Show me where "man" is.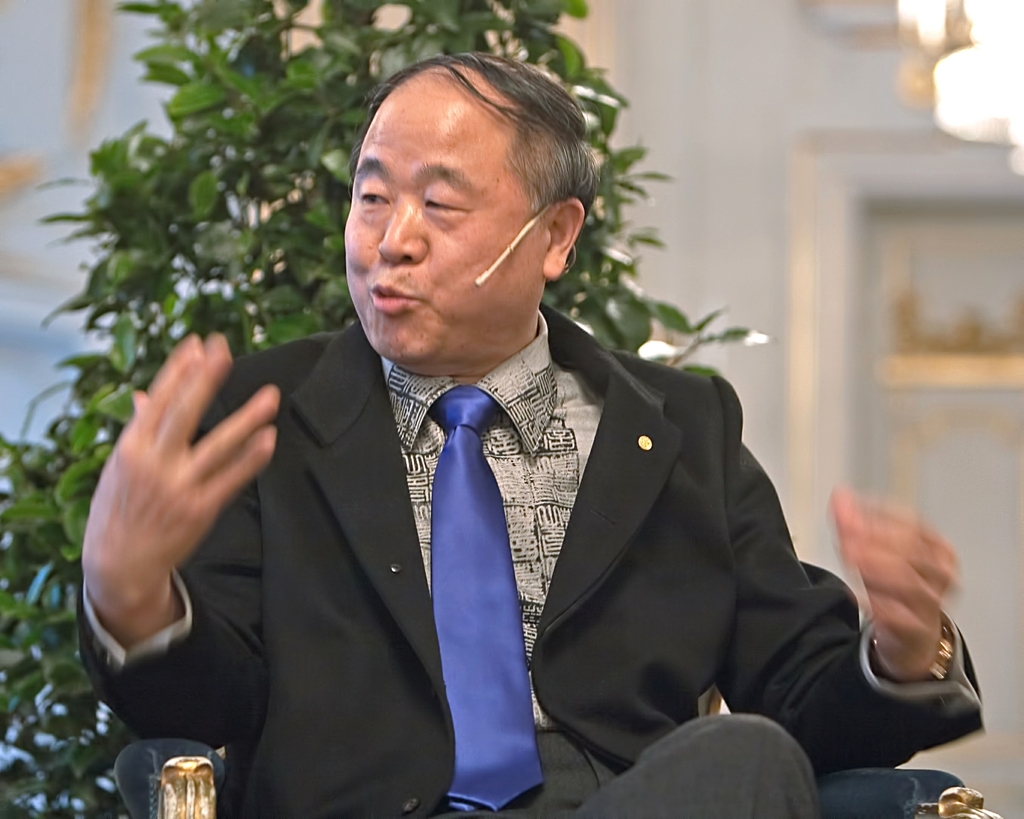
"man" is at (84, 64, 994, 818).
